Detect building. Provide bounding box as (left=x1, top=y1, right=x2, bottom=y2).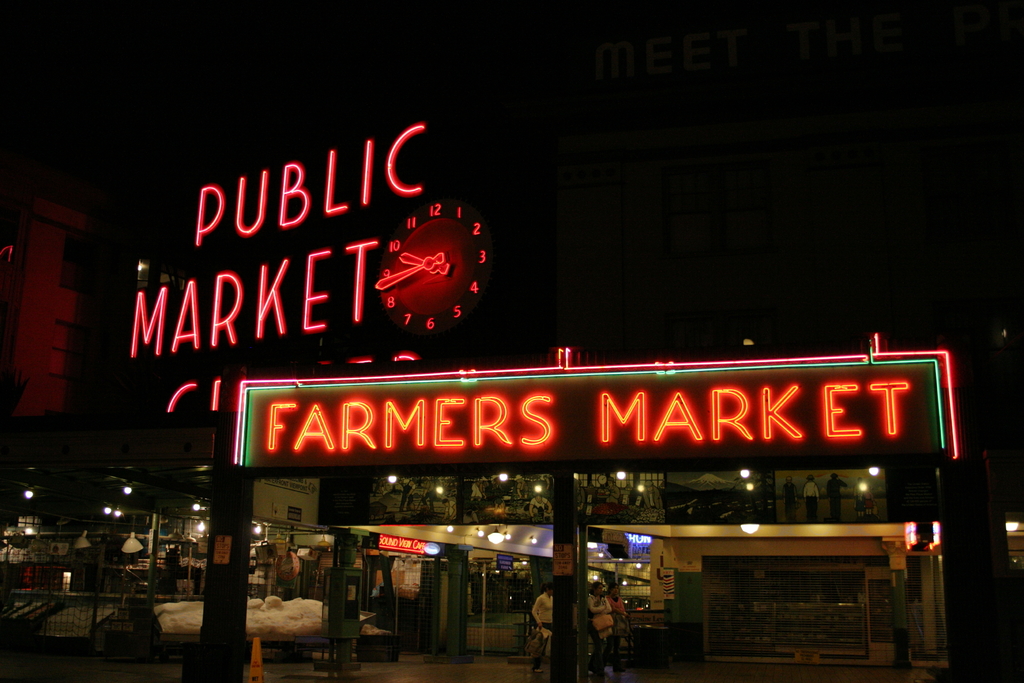
(left=0, top=197, right=93, bottom=423).
